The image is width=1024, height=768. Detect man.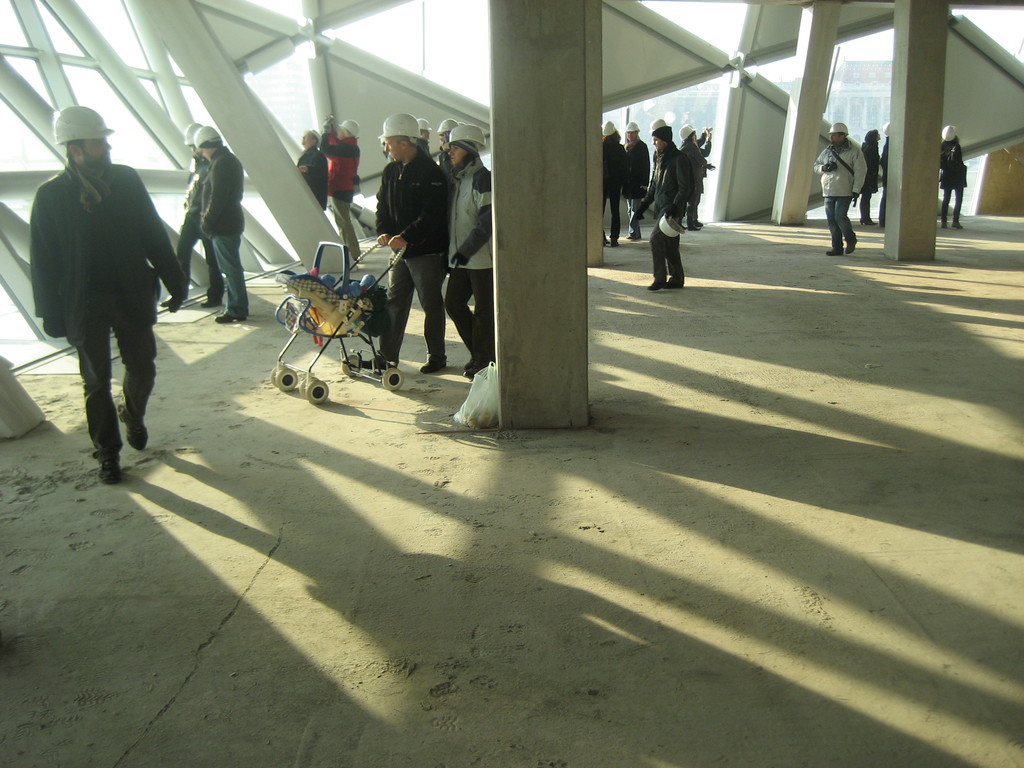
Detection: Rect(292, 124, 325, 202).
